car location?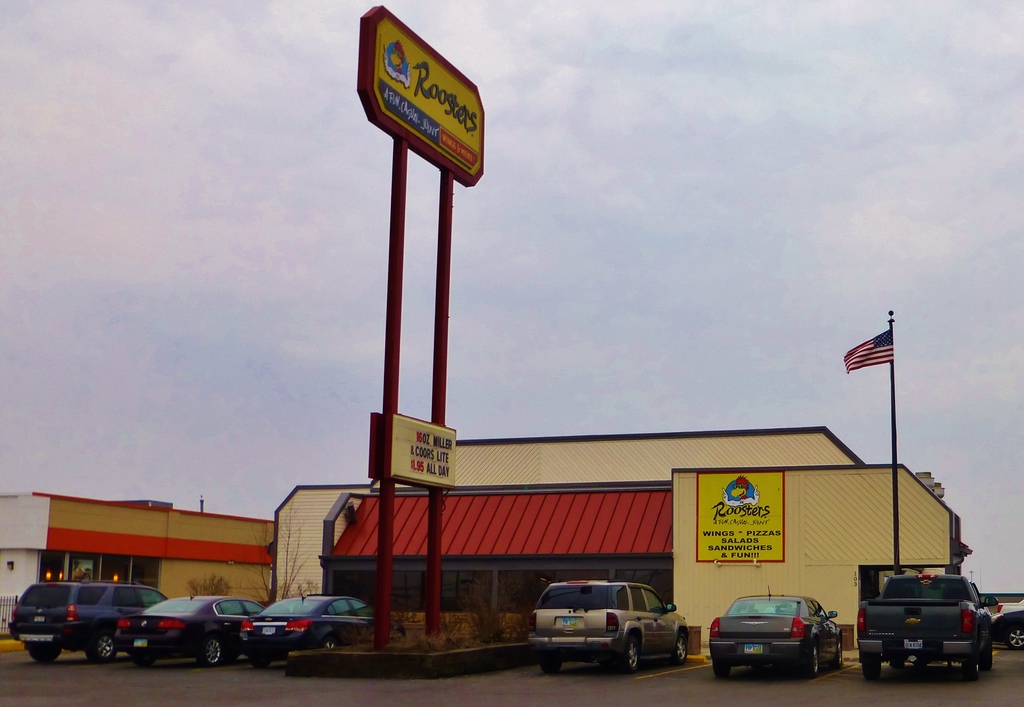
[526,579,692,670]
